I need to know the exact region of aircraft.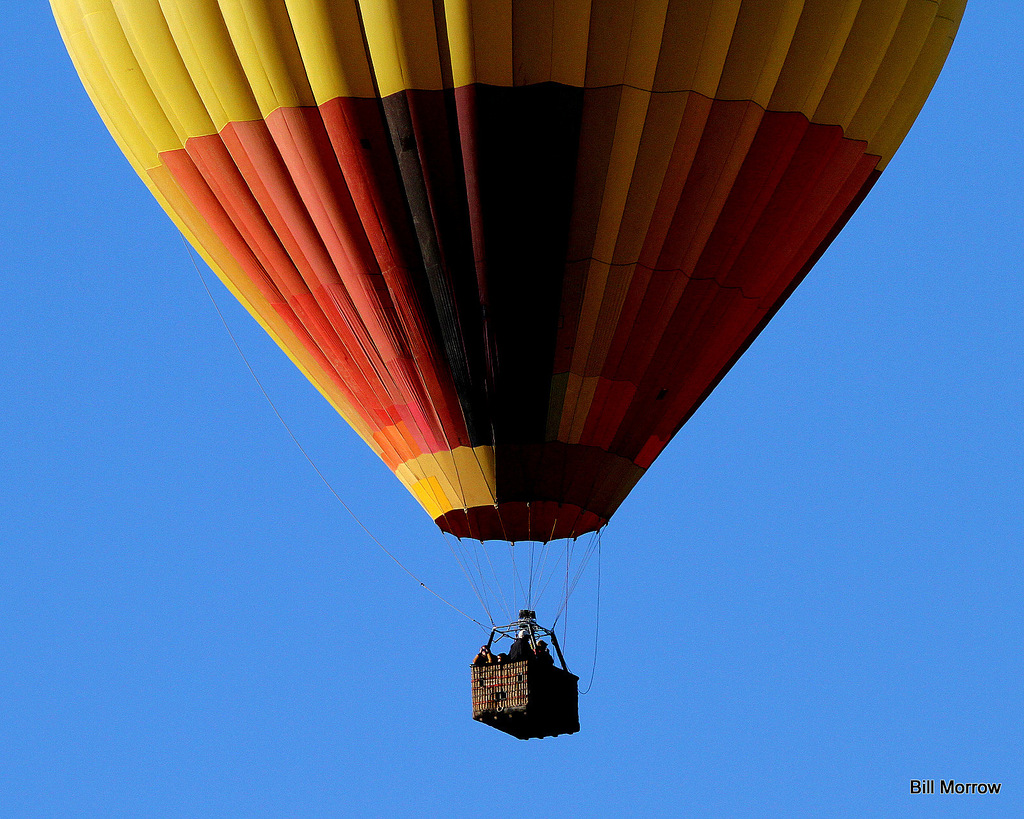
Region: 0,12,1016,809.
